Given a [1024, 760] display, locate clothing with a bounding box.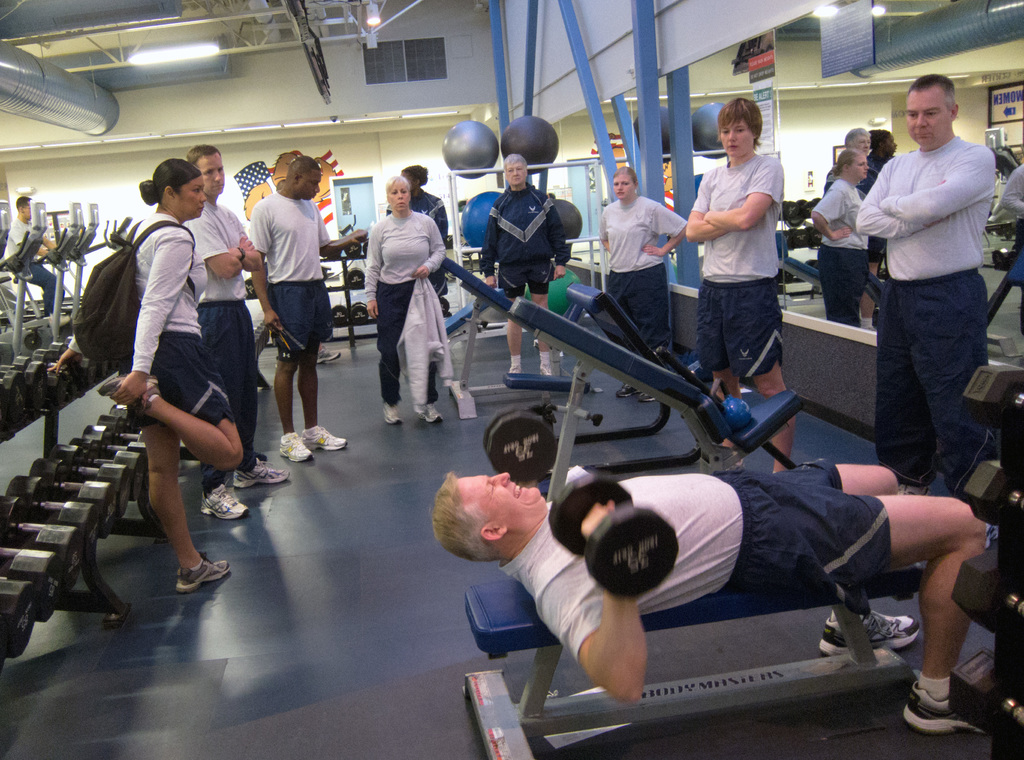
Located: detection(264, 279, 336, 357).
